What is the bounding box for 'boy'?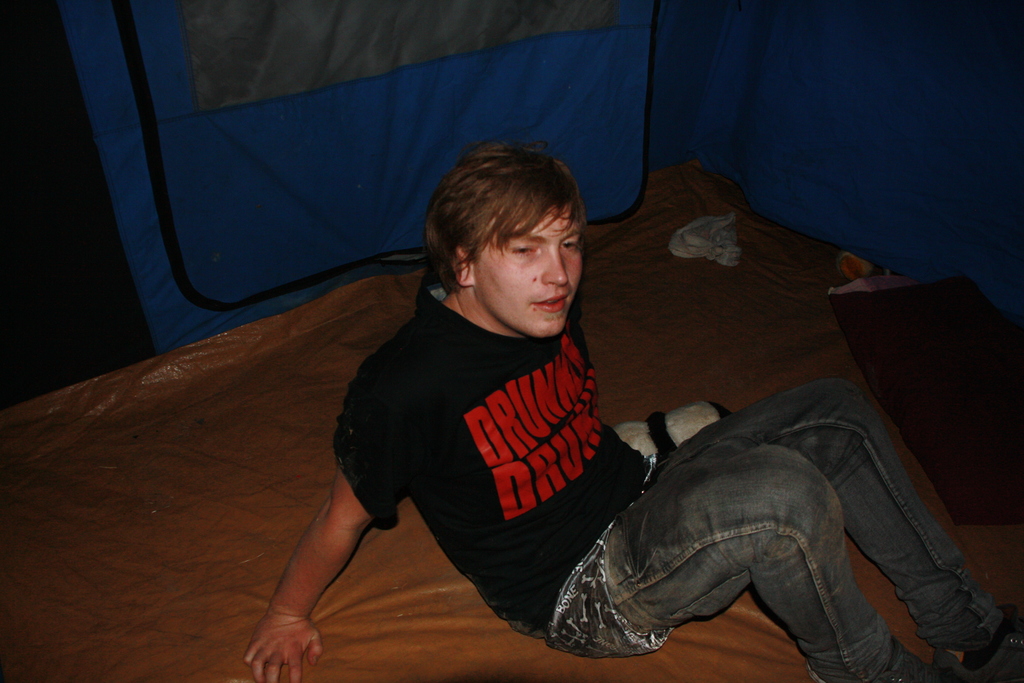
236:138:1021:682.
